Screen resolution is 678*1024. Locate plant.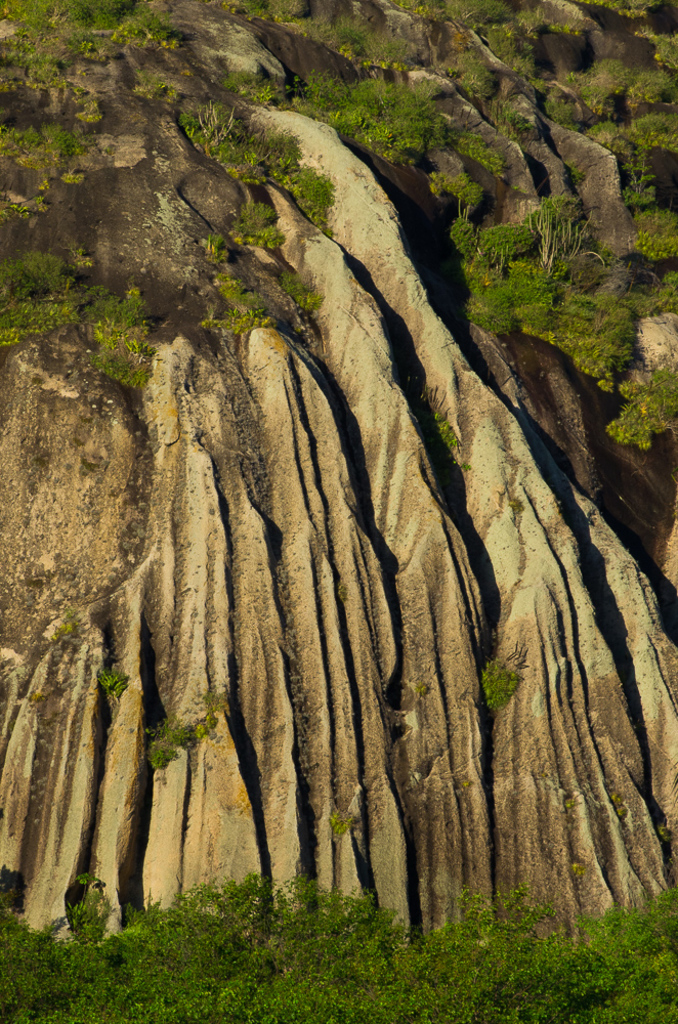
(0, 246, 156, 408).
